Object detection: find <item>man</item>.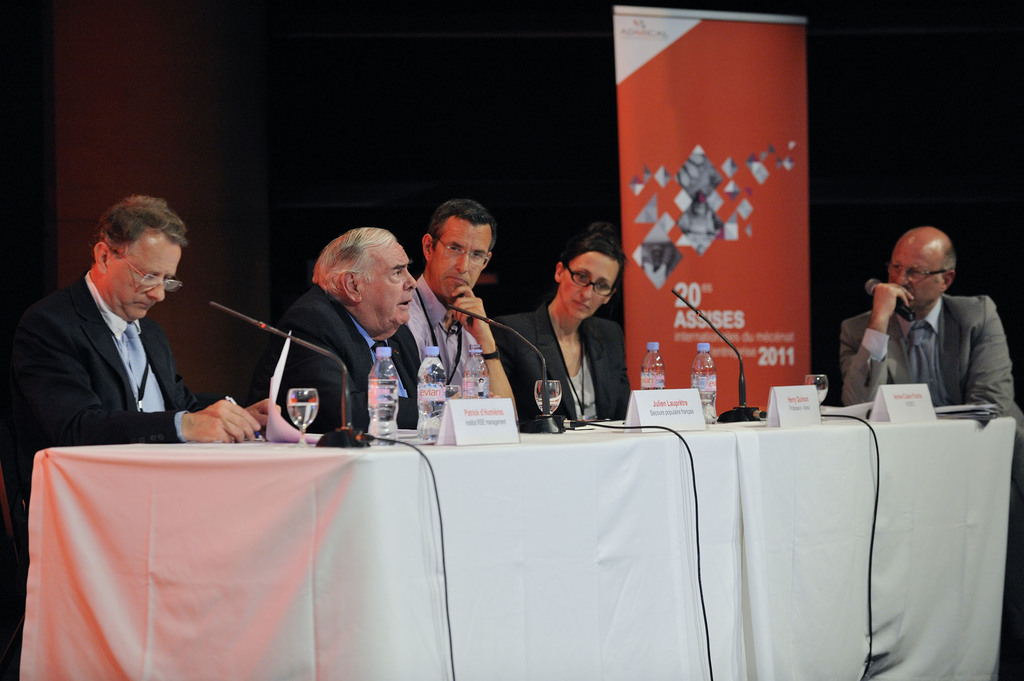
box=[838, 226, 1023, 506].
